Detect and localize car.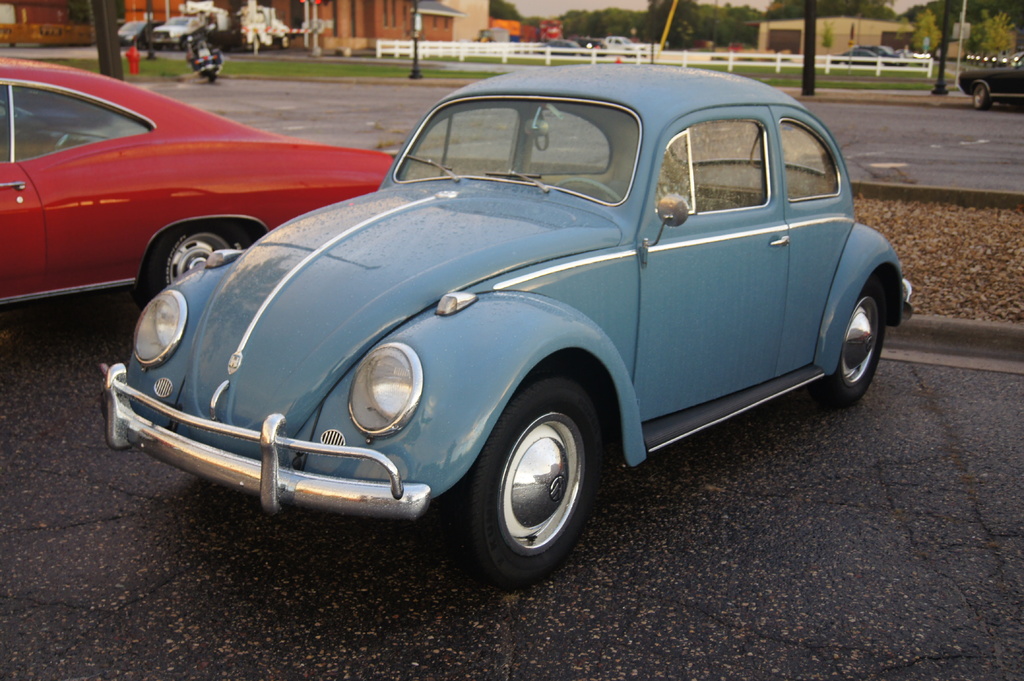
Localized at <region>535, 38, 584, 56</region>.
